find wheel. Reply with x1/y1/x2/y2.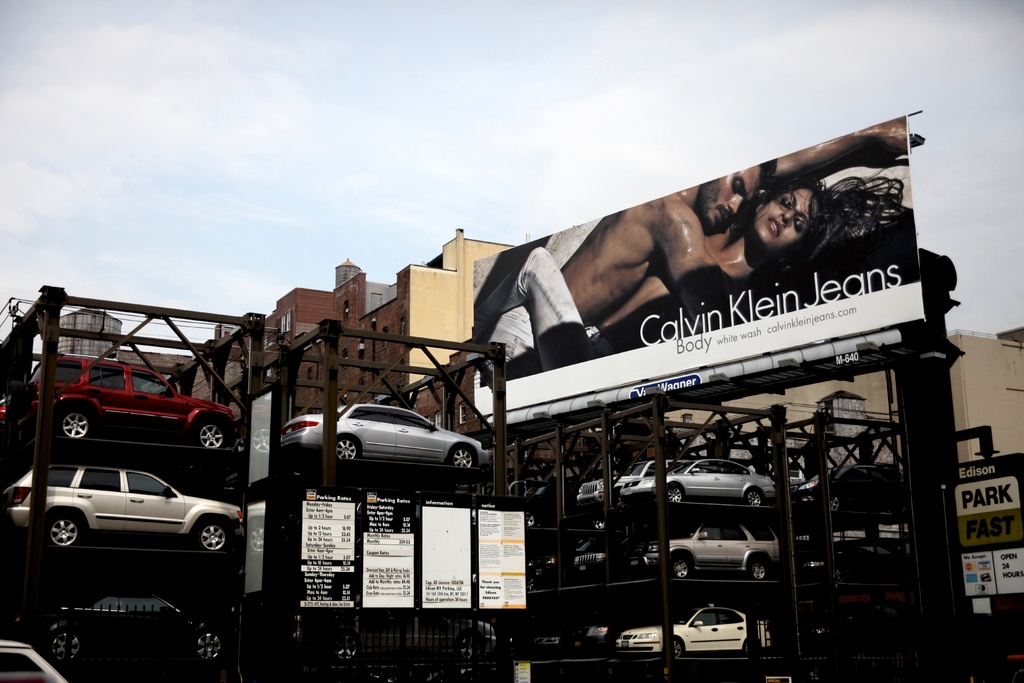
675/559/689/577.
